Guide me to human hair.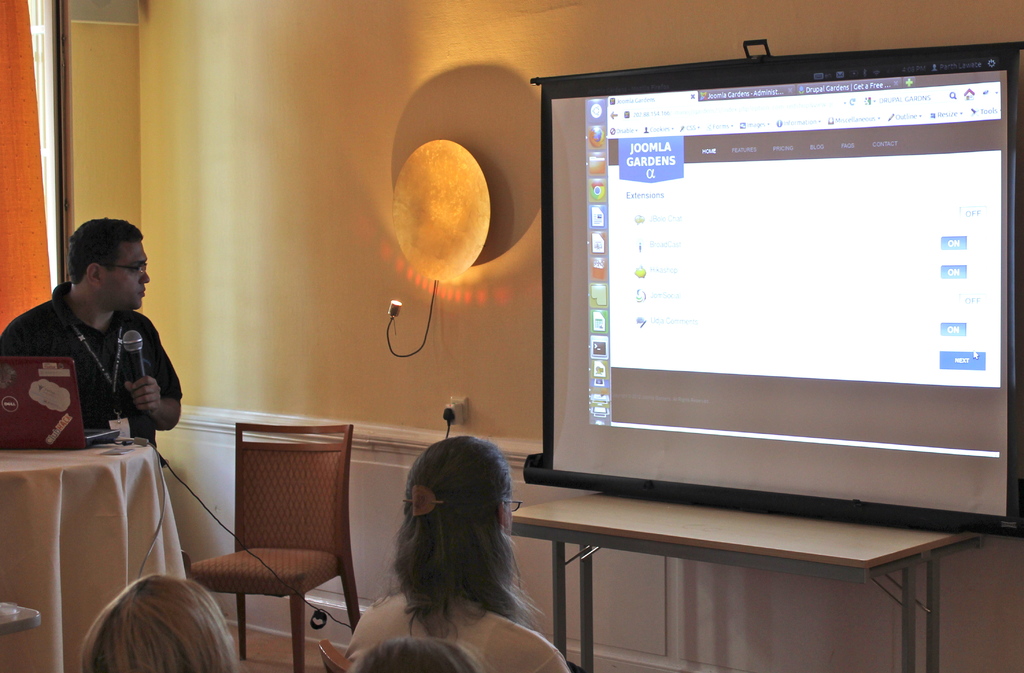
Guidance: pyautogui.locateOnScreen(63, 209, 143, 286).
